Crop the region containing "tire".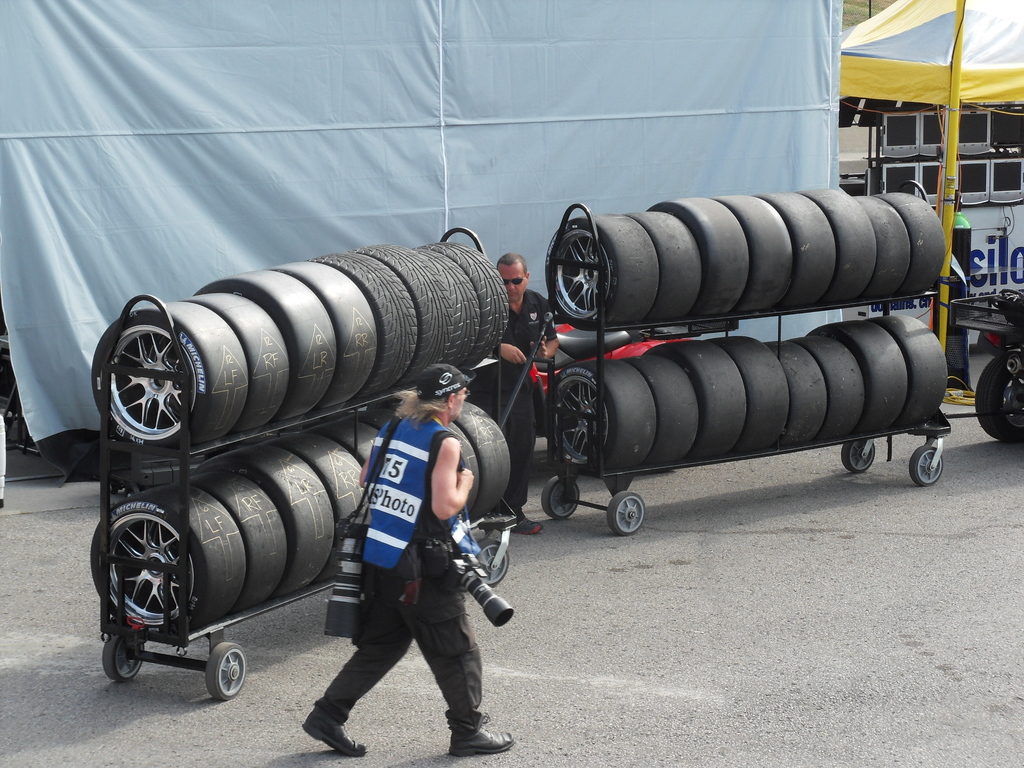
Crop region: 840/440/876/473.
